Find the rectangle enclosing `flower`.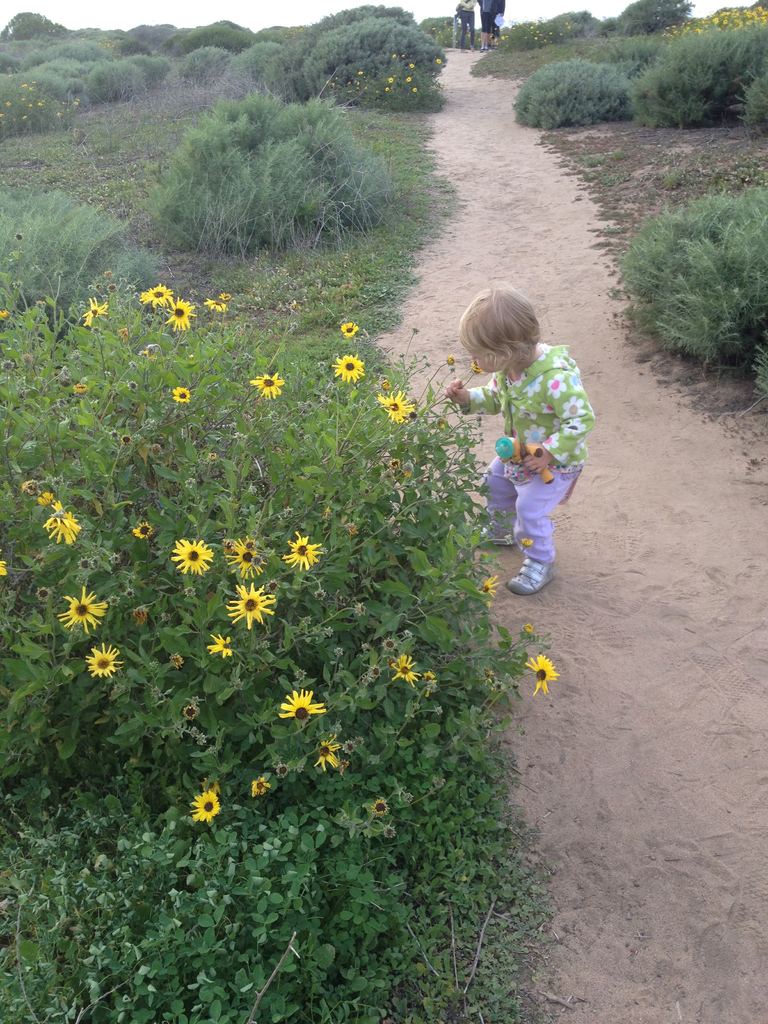
rect(311, 739, 348, 776).
